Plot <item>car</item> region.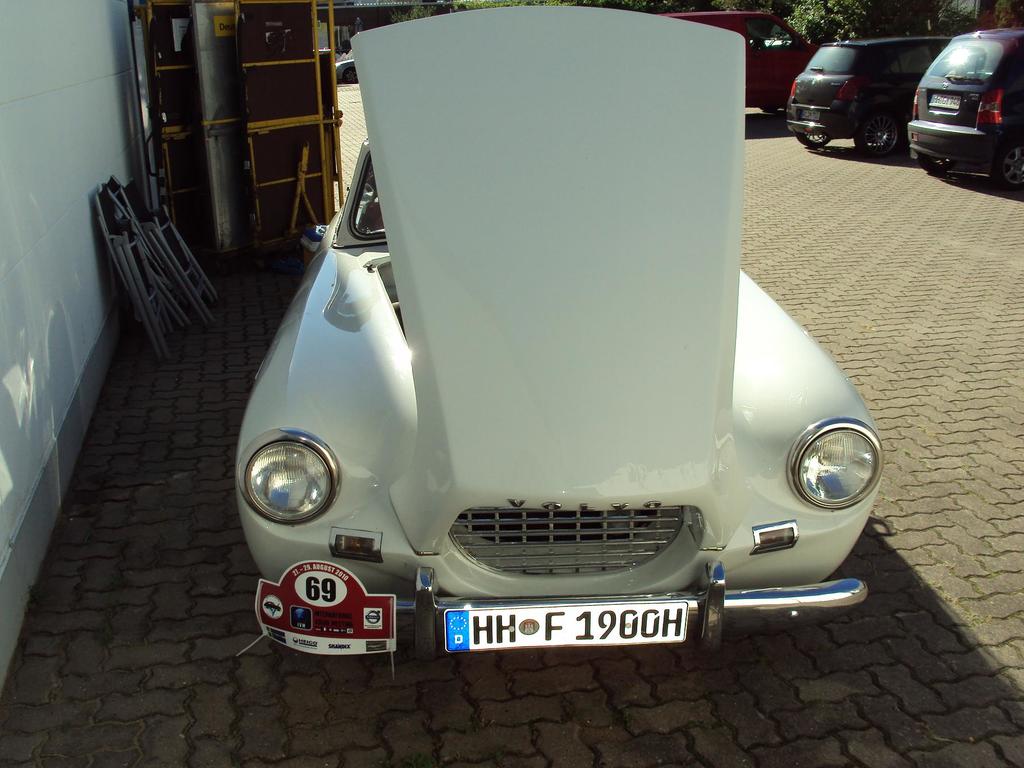
Plotted at [x1=785, y1=36, x2=953, y2=159].
